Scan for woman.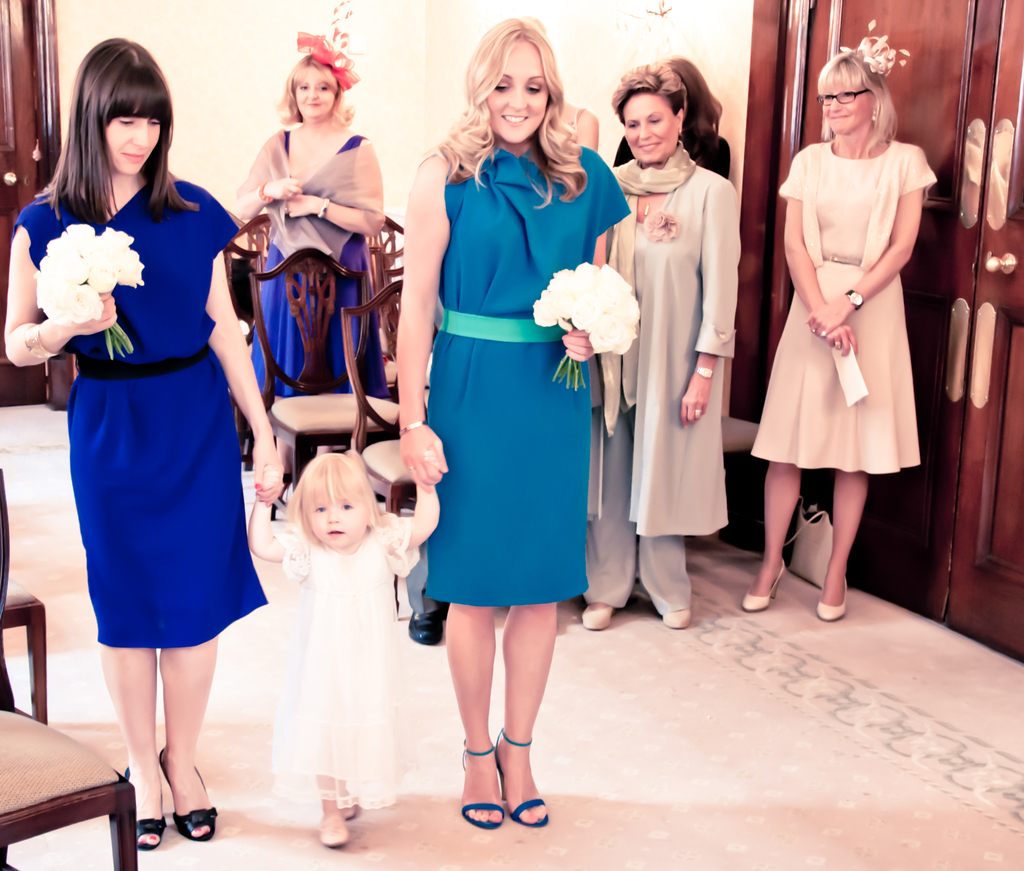
Scan result: crop(611, 55, 732, 175).
